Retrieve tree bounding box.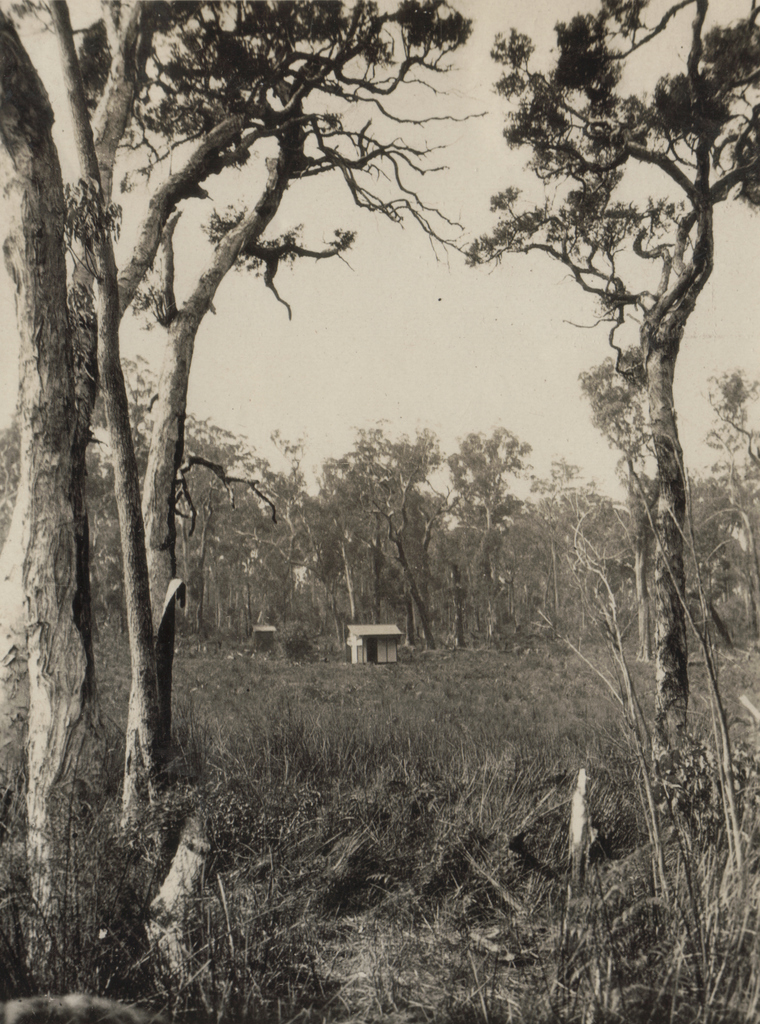
Bounding box: 0, 0, 483, 1015.
